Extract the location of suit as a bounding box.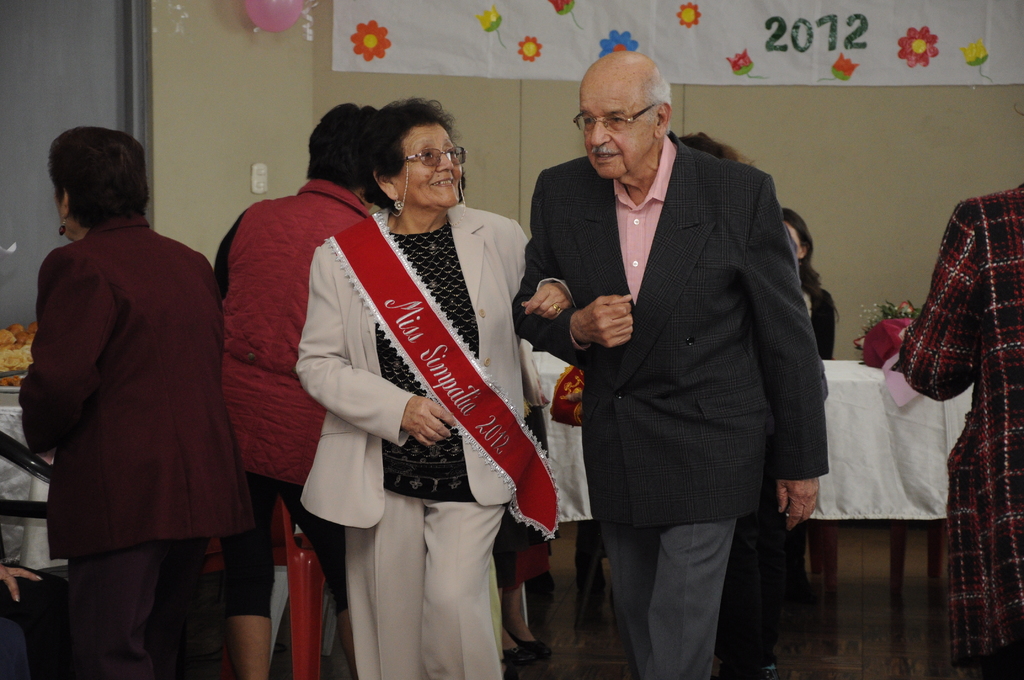
x1=512, y1=128, x2=828, y2=528.
